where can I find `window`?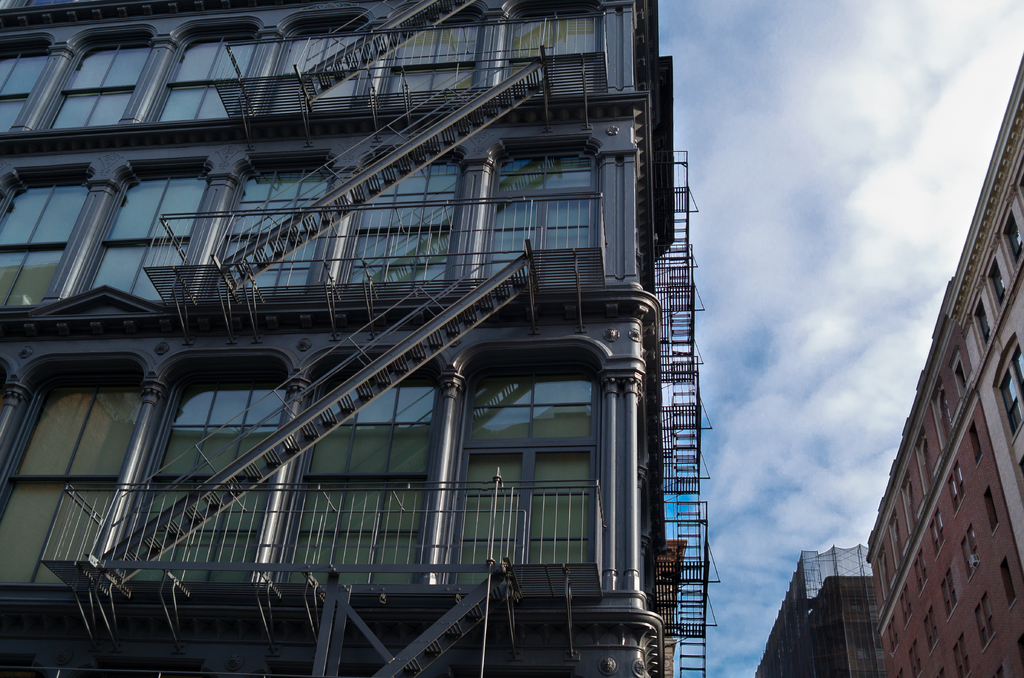
You can find it at x1=919 y1=604 x2=941 y2=658.
